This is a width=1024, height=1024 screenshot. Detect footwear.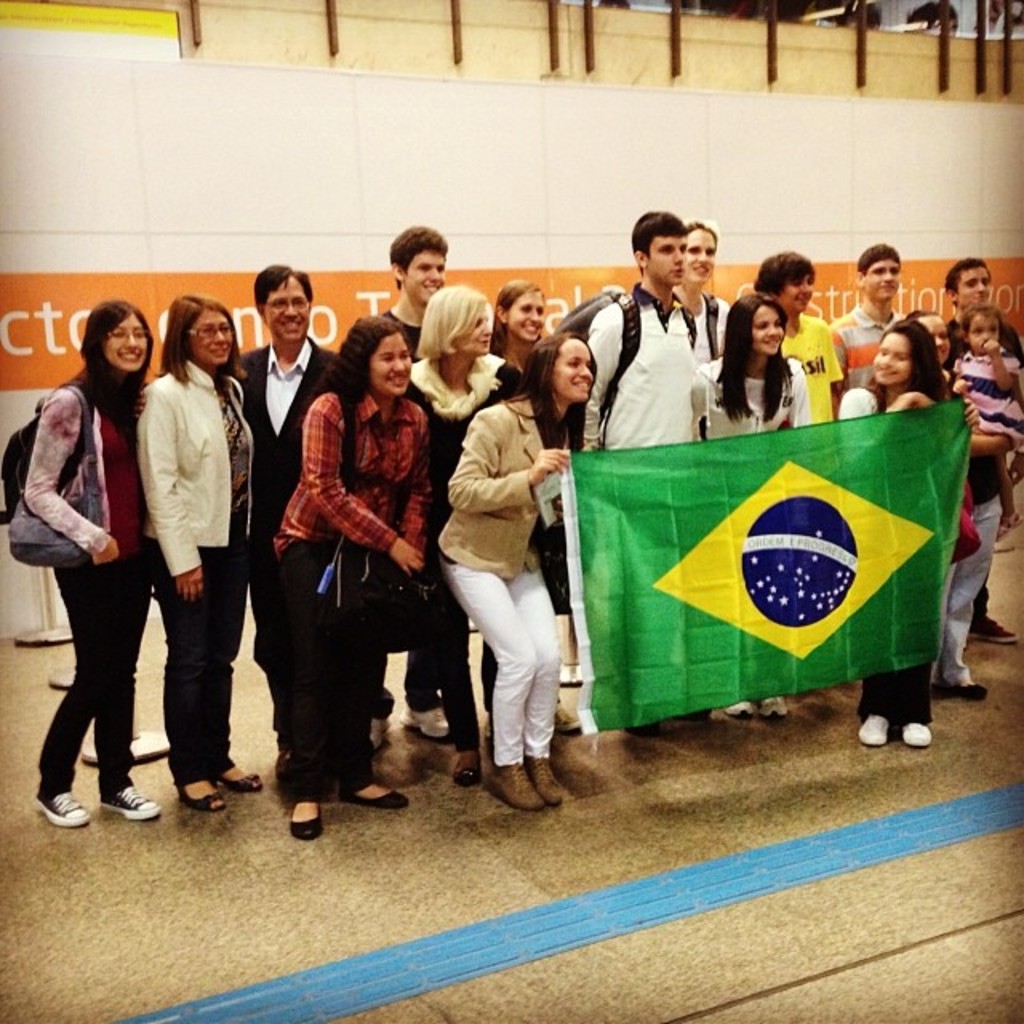
l=853, t=712, r=894, b=749.
